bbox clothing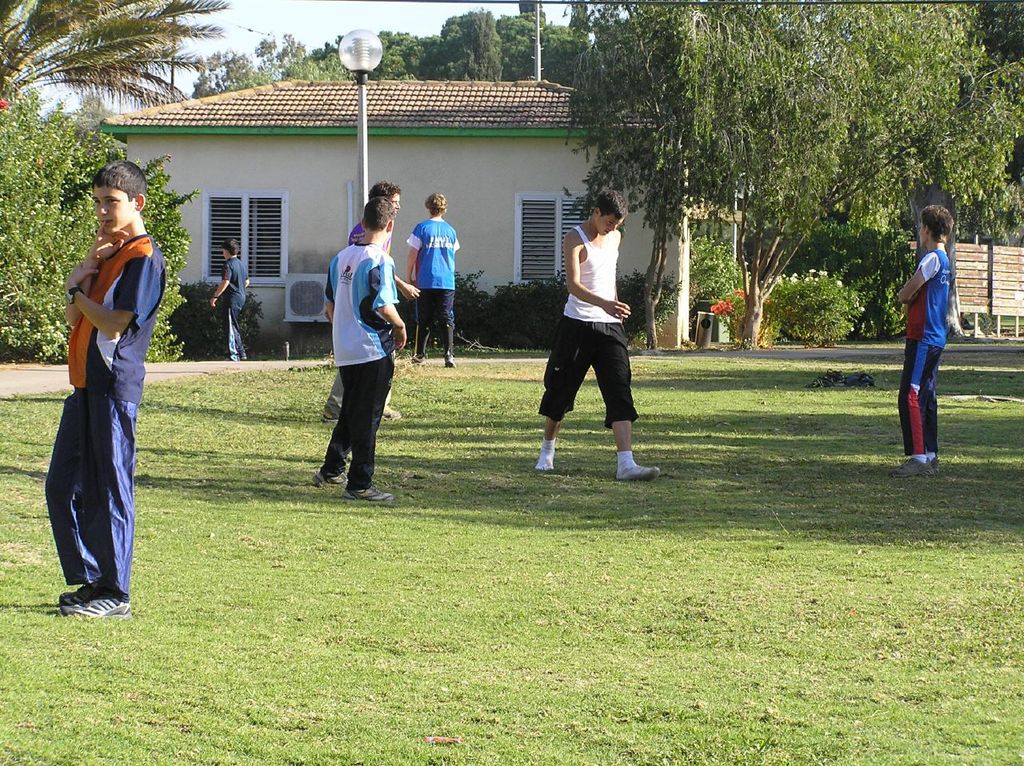
(left=319, top=243, right=394, bottom=473)
